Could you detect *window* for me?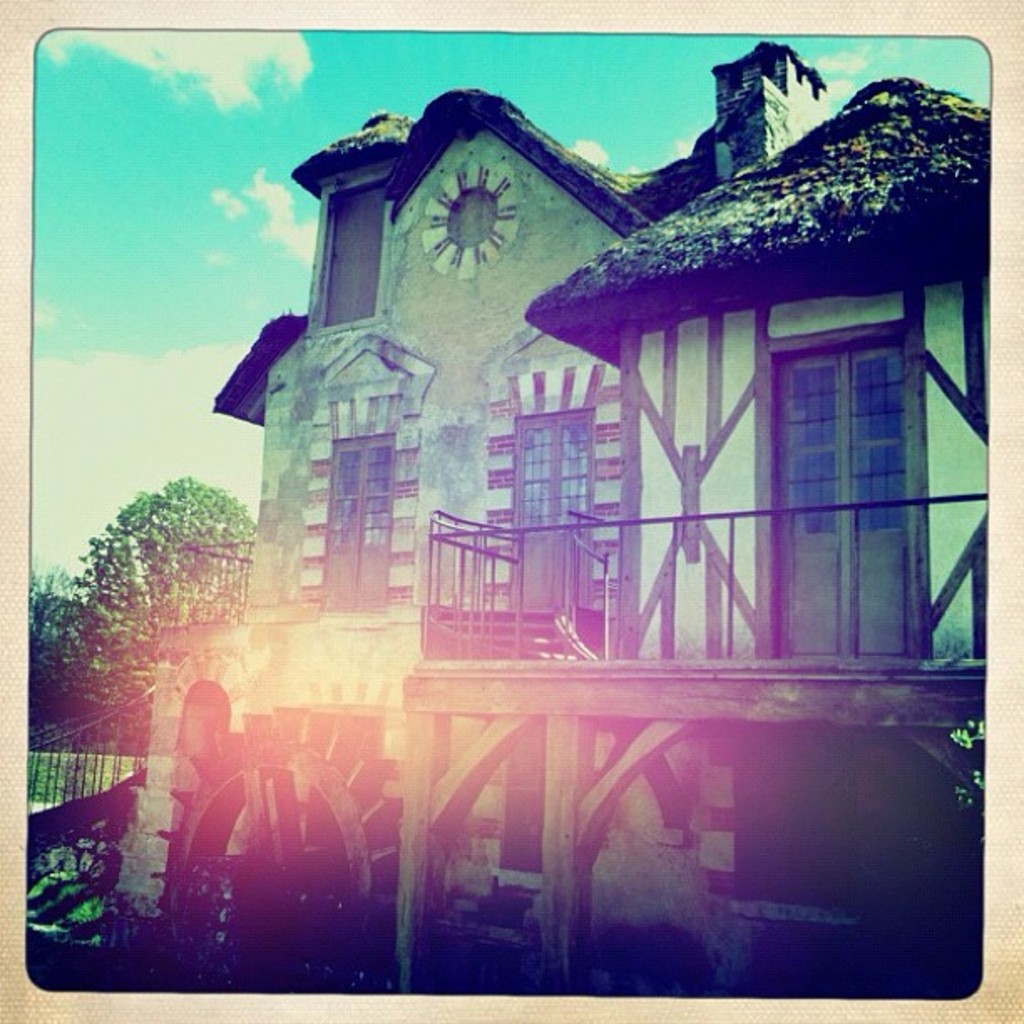
Detection result: {"left": 515, "top": 410, "right": 597, "bottom": 607}.
